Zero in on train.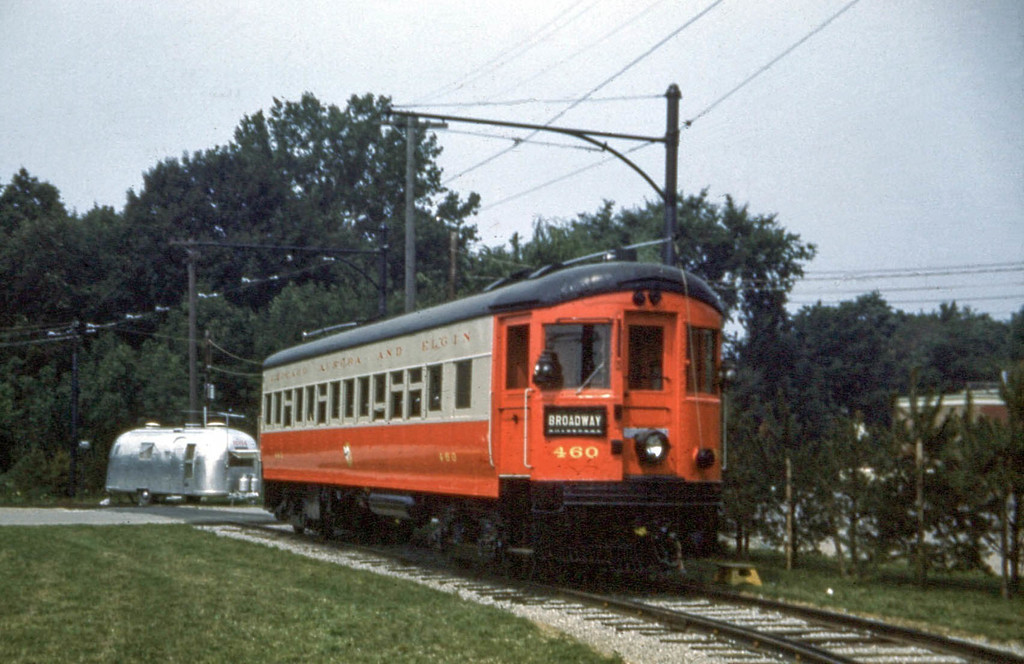
Zeroed in: Rect(257, 241, 730, 578).
